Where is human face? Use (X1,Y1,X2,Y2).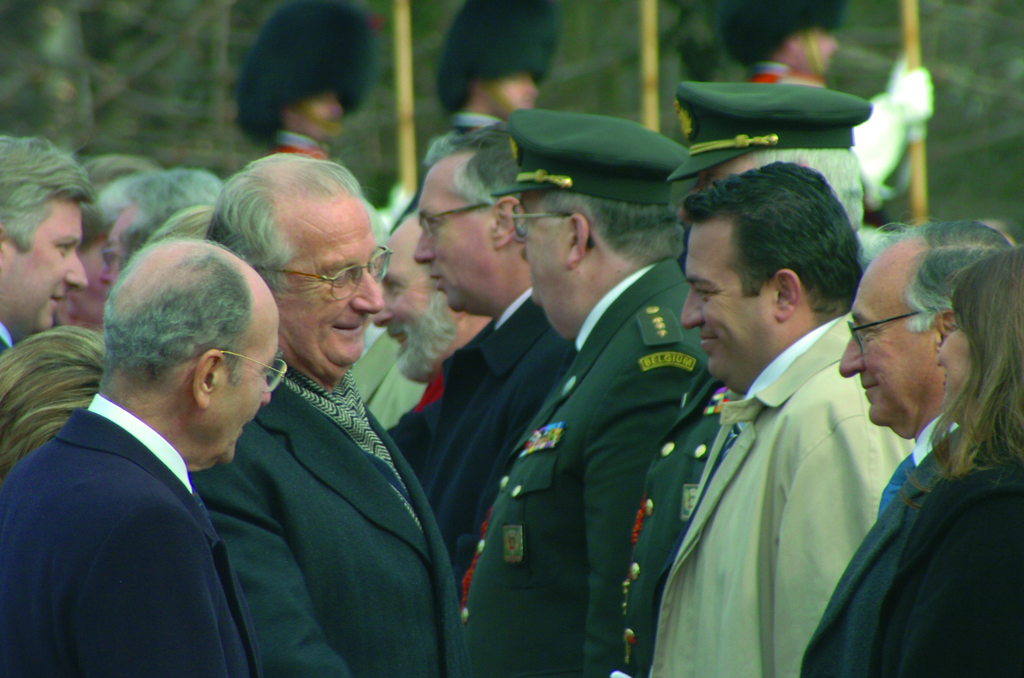
(534,207,572,333).
